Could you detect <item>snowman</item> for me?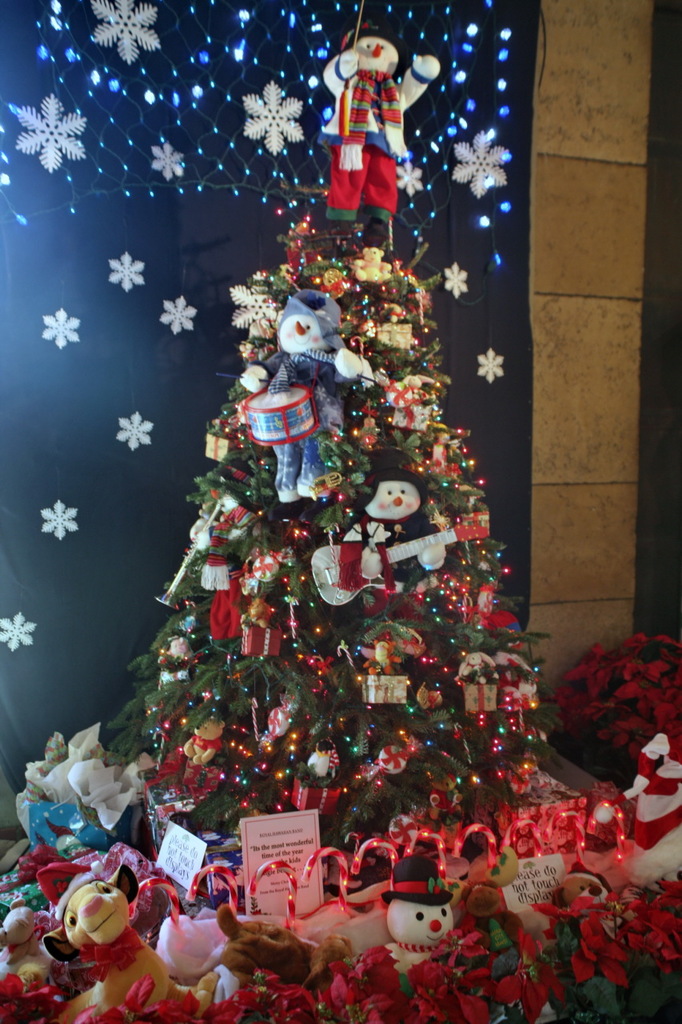
Detection result: region(374, 843, 459, 982).
